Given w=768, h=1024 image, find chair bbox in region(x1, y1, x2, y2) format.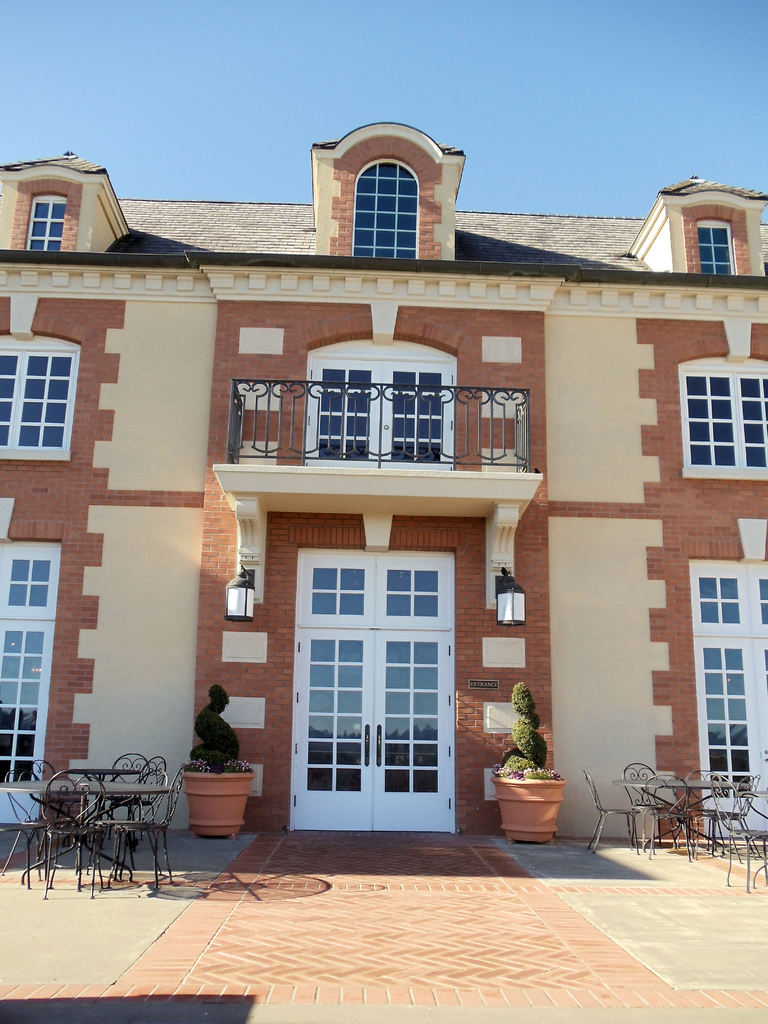
region(580, 767, 645, 858).
